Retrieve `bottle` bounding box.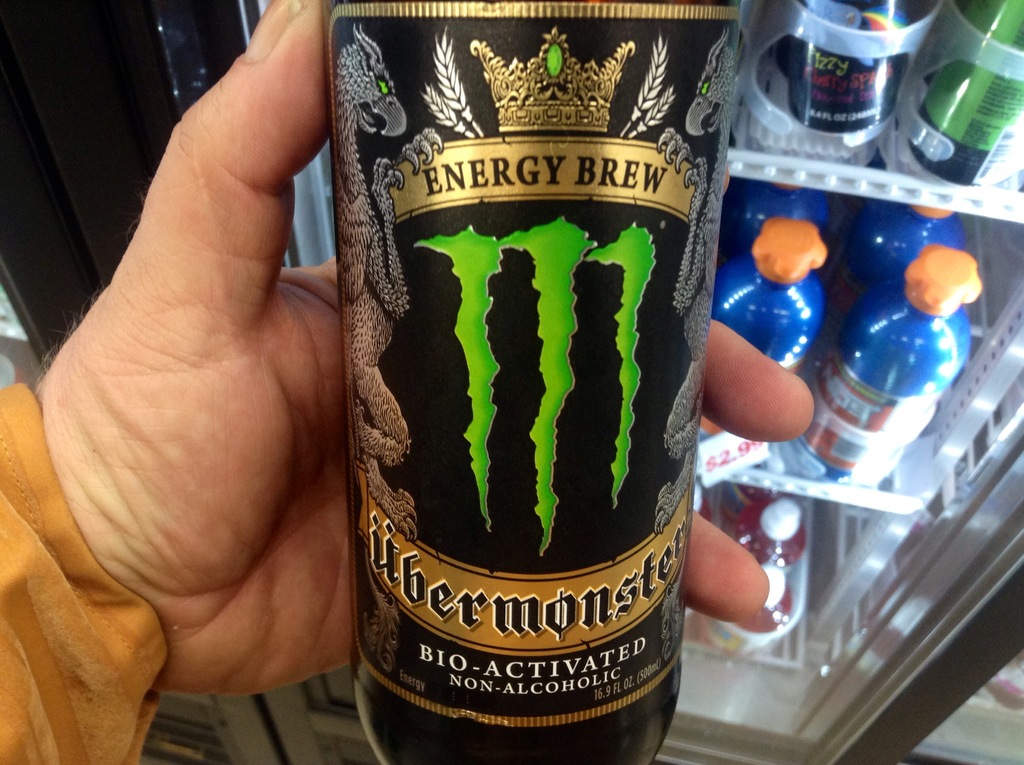
Bounding box: <box>806,229,993,489</box>.
